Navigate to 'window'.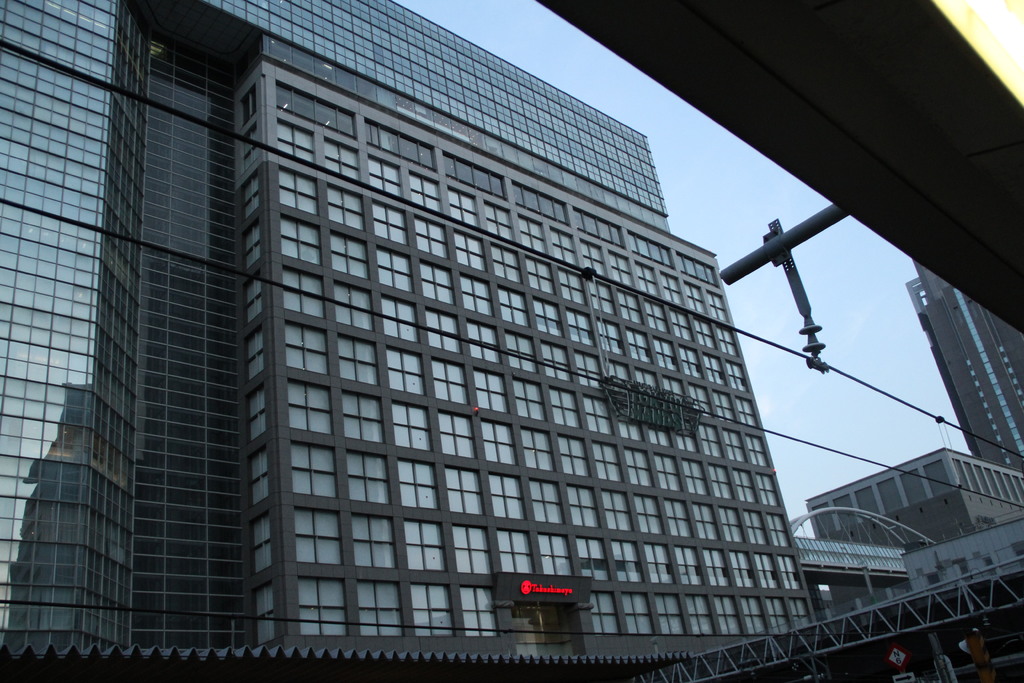
Navigation target: bbox=[639, 289, 666, 334].
